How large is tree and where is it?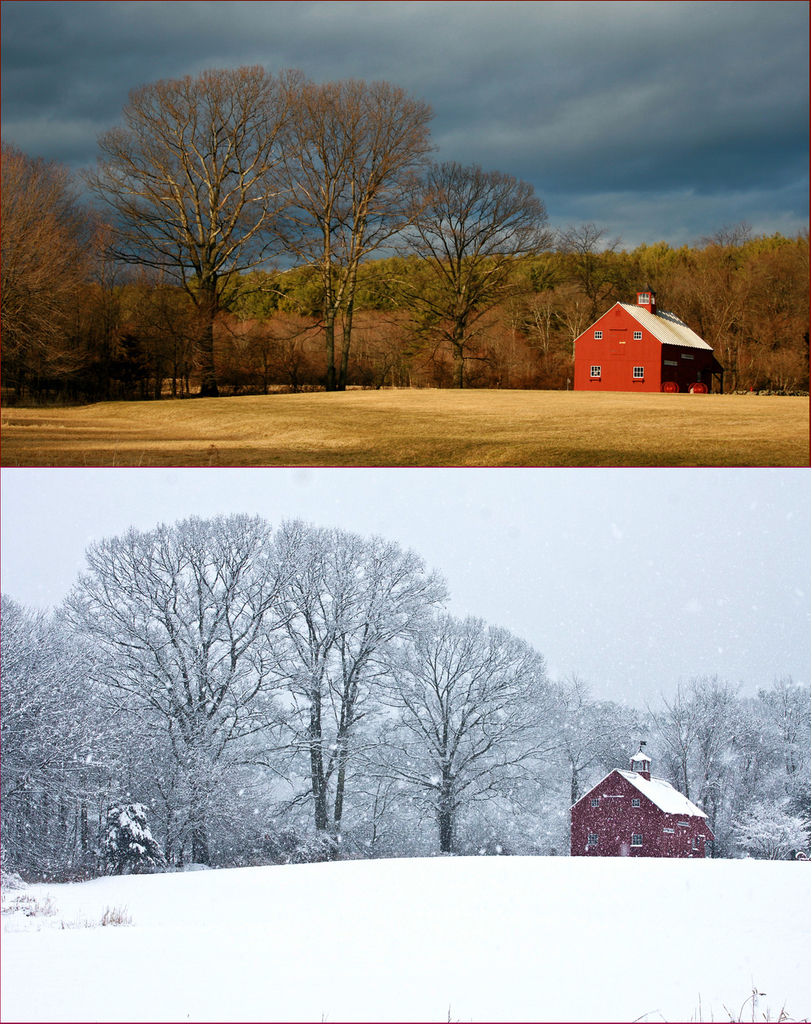
Bounding box: (365,605,558,845).
